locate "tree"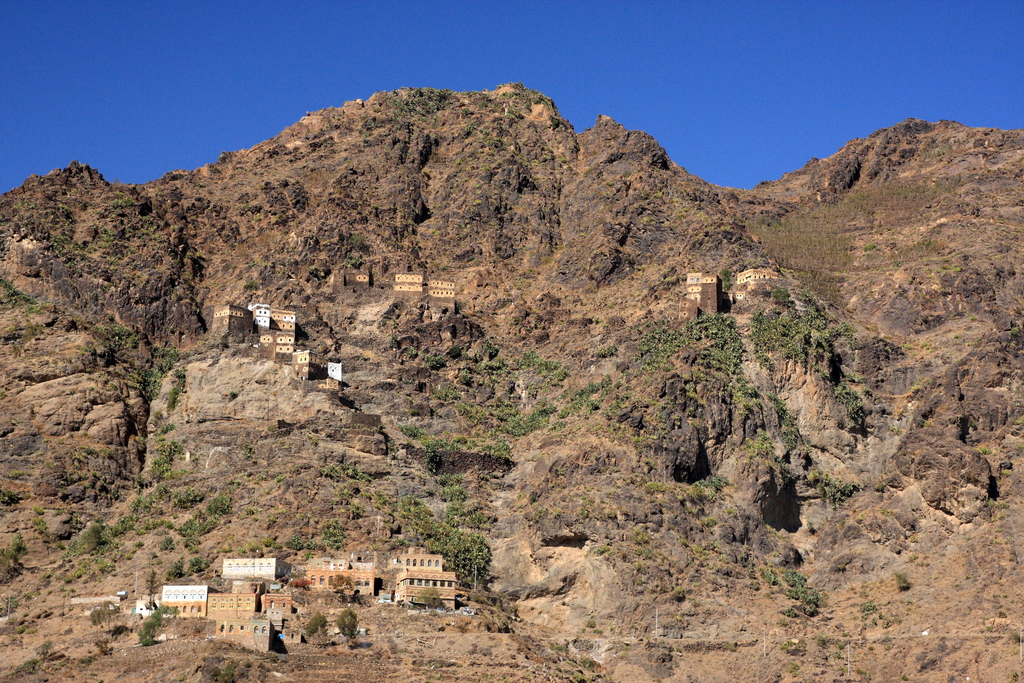
{"x1": 332, "y1": 574, "x2": 353, "y2": 592}
